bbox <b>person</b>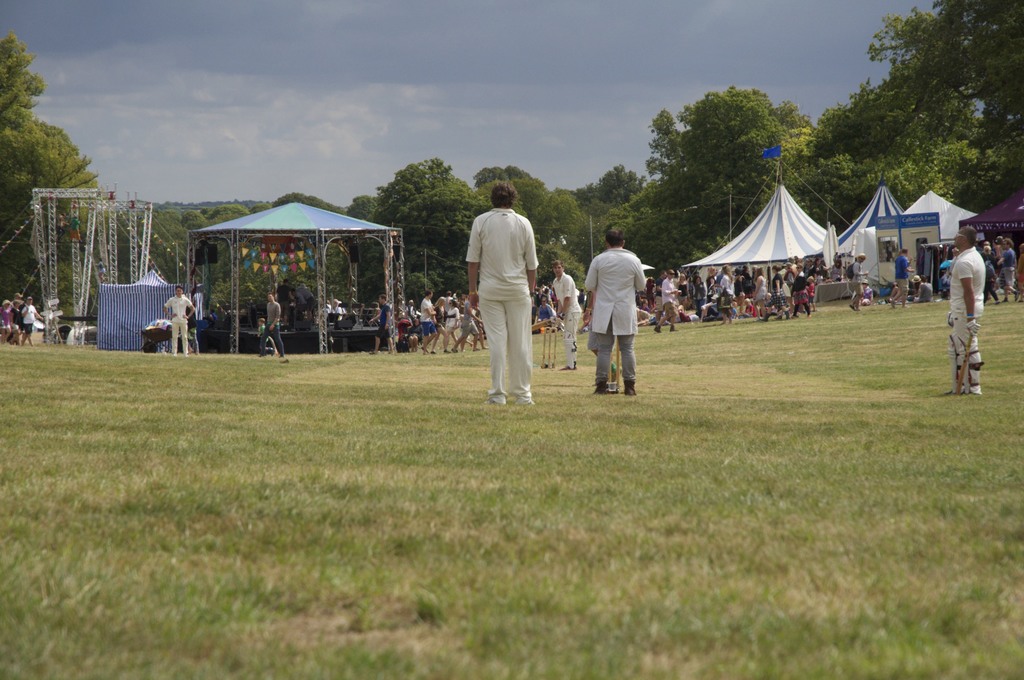
{"left": 164, "top": 284, "right": 195, "bottom": 357}
